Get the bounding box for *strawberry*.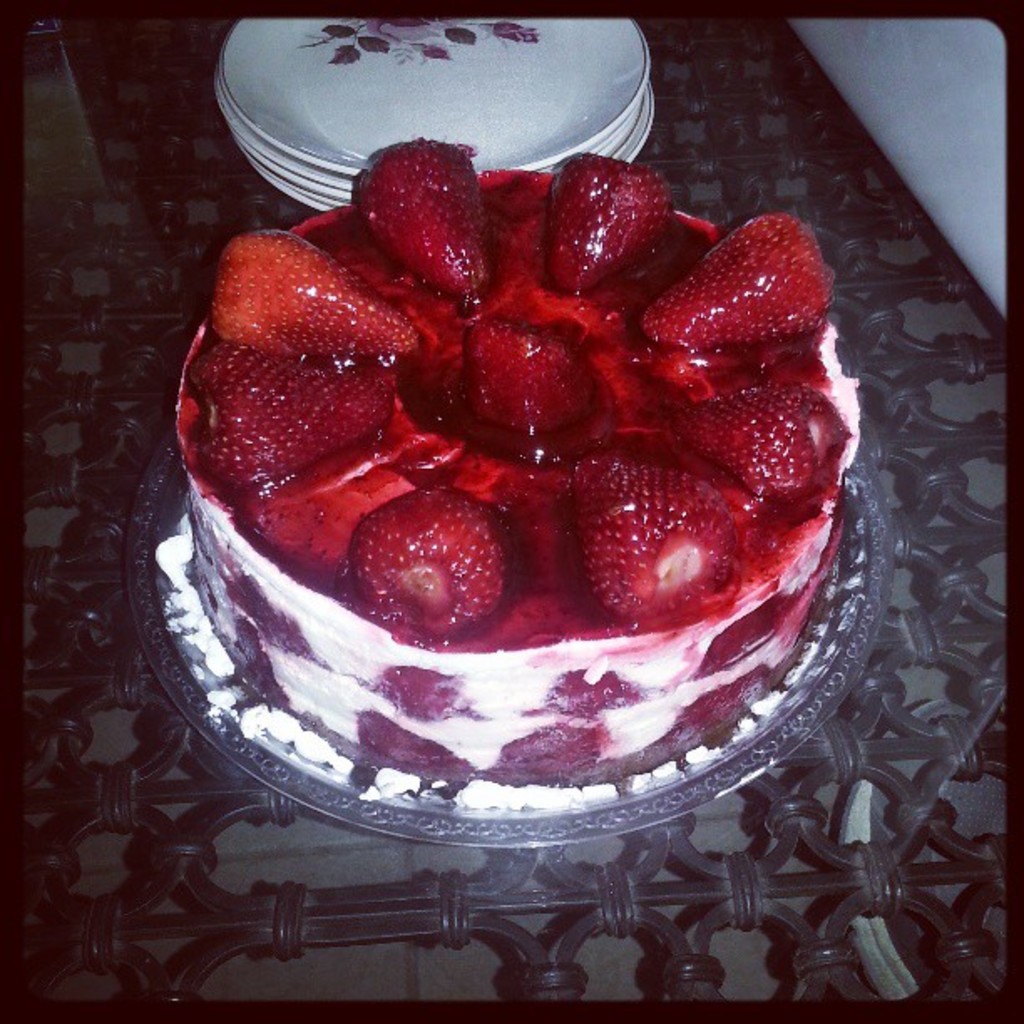
region(632, 206, 835, 351).
